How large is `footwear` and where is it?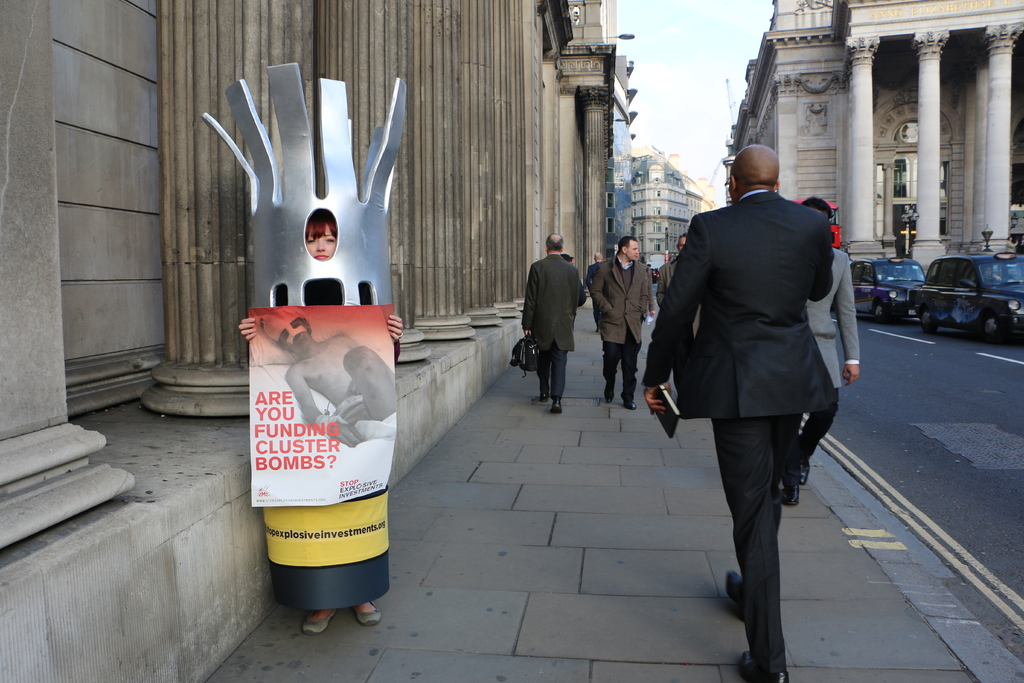
Bounding box: detection(536, 391, 550, 404).
